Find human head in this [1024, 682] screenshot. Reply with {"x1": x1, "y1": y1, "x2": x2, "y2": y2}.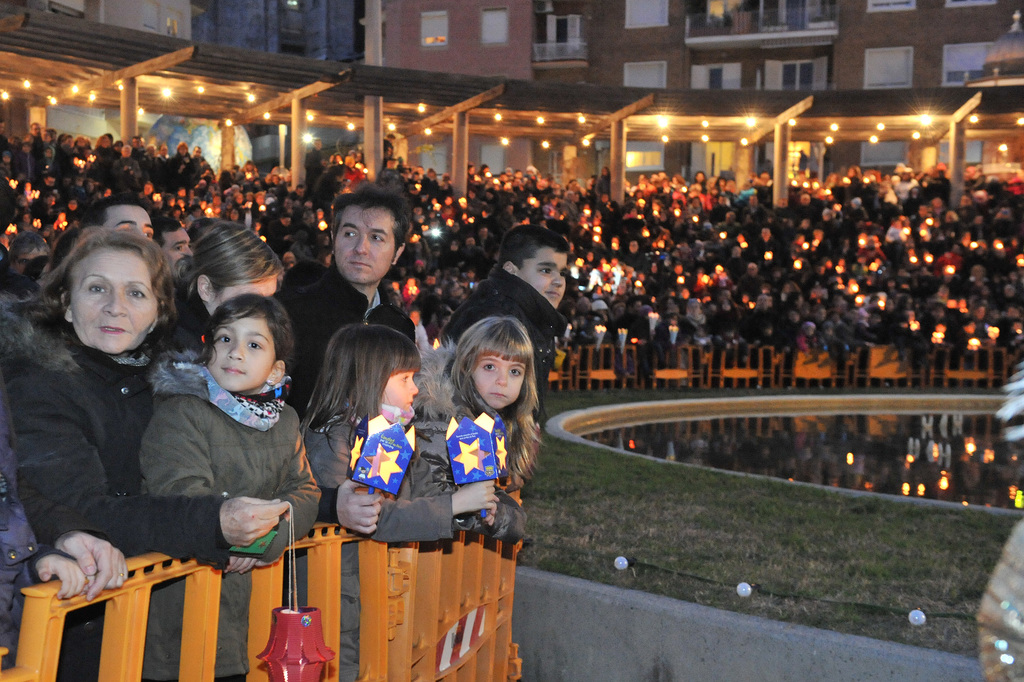
{"x1": 625, "y1": 302, "x2": 644, "y2": 312}.
